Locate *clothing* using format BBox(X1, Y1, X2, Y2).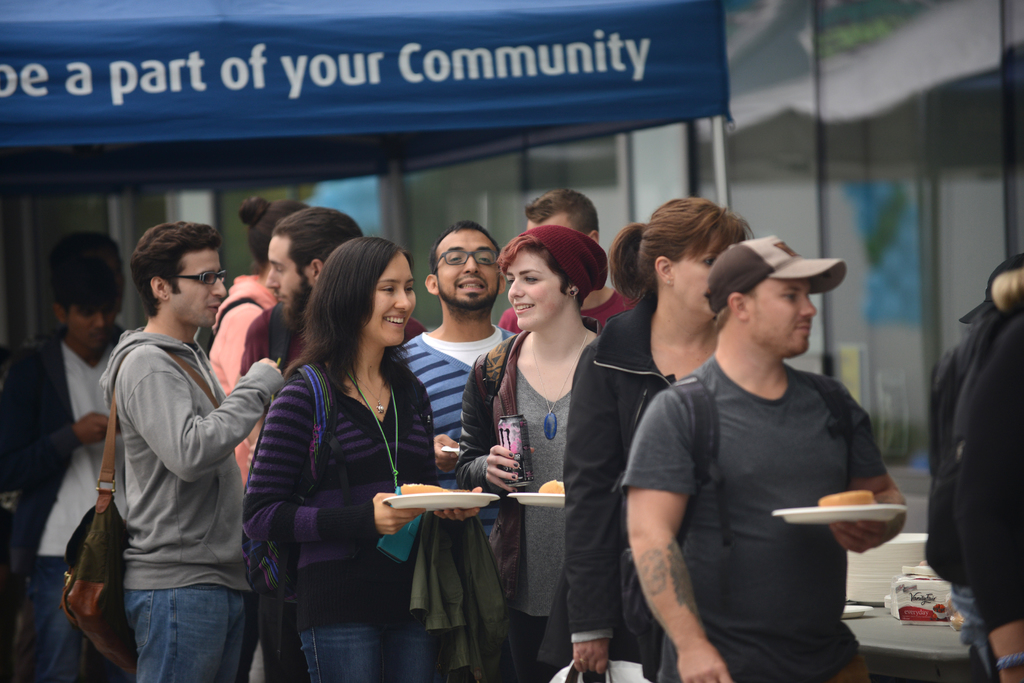
BBox(629, 352, 888, 682).
